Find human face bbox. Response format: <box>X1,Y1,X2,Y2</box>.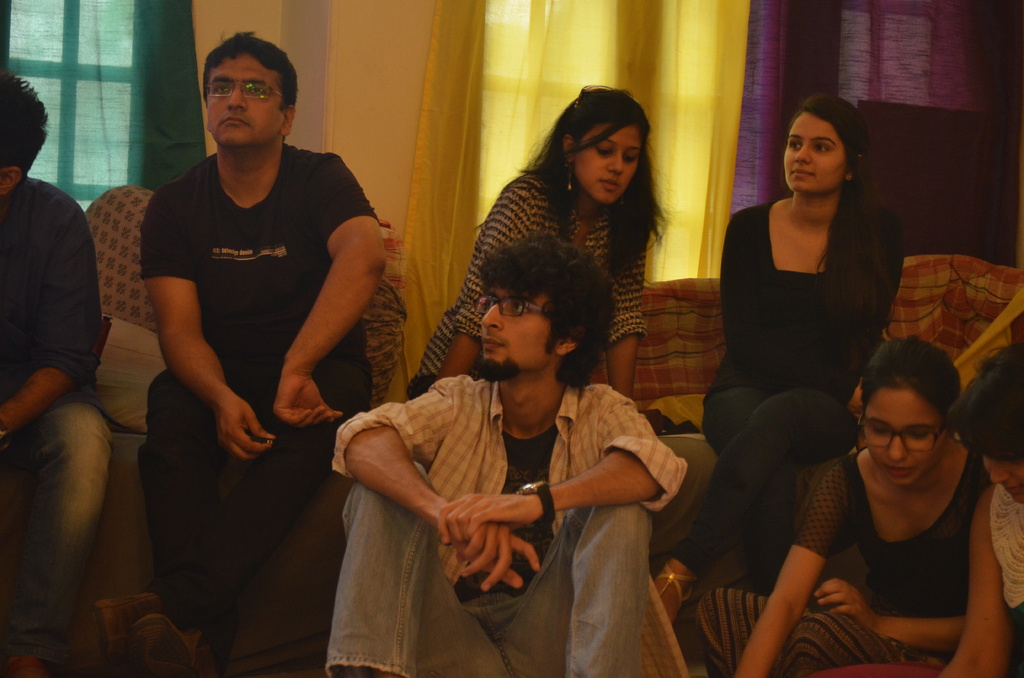
<box>863,389,943,483</box>.
